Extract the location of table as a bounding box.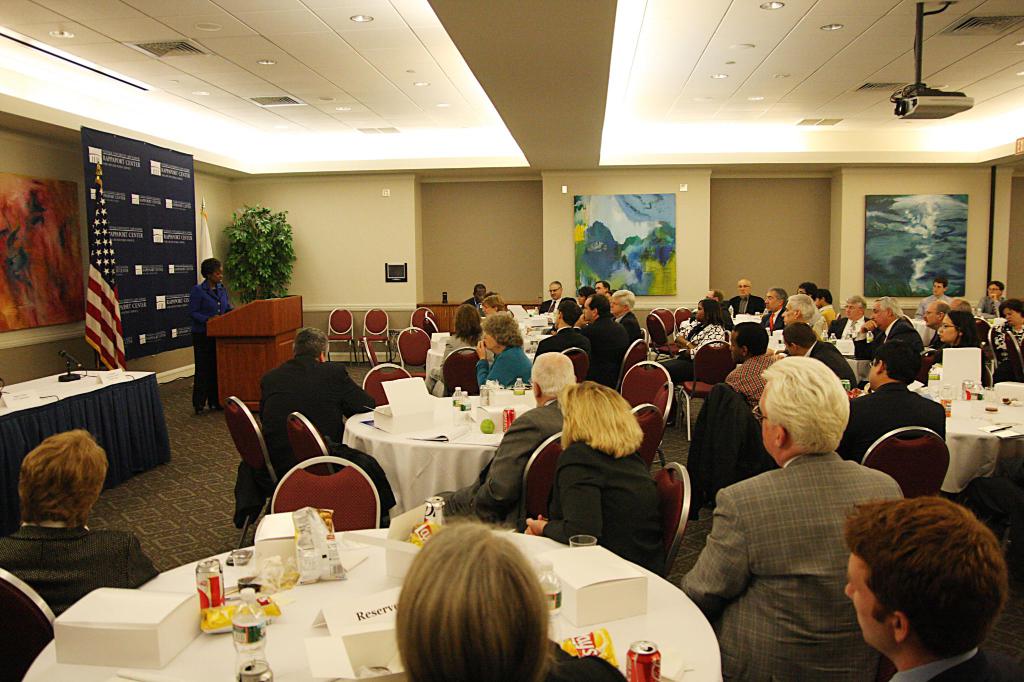
424,333,554,375.
